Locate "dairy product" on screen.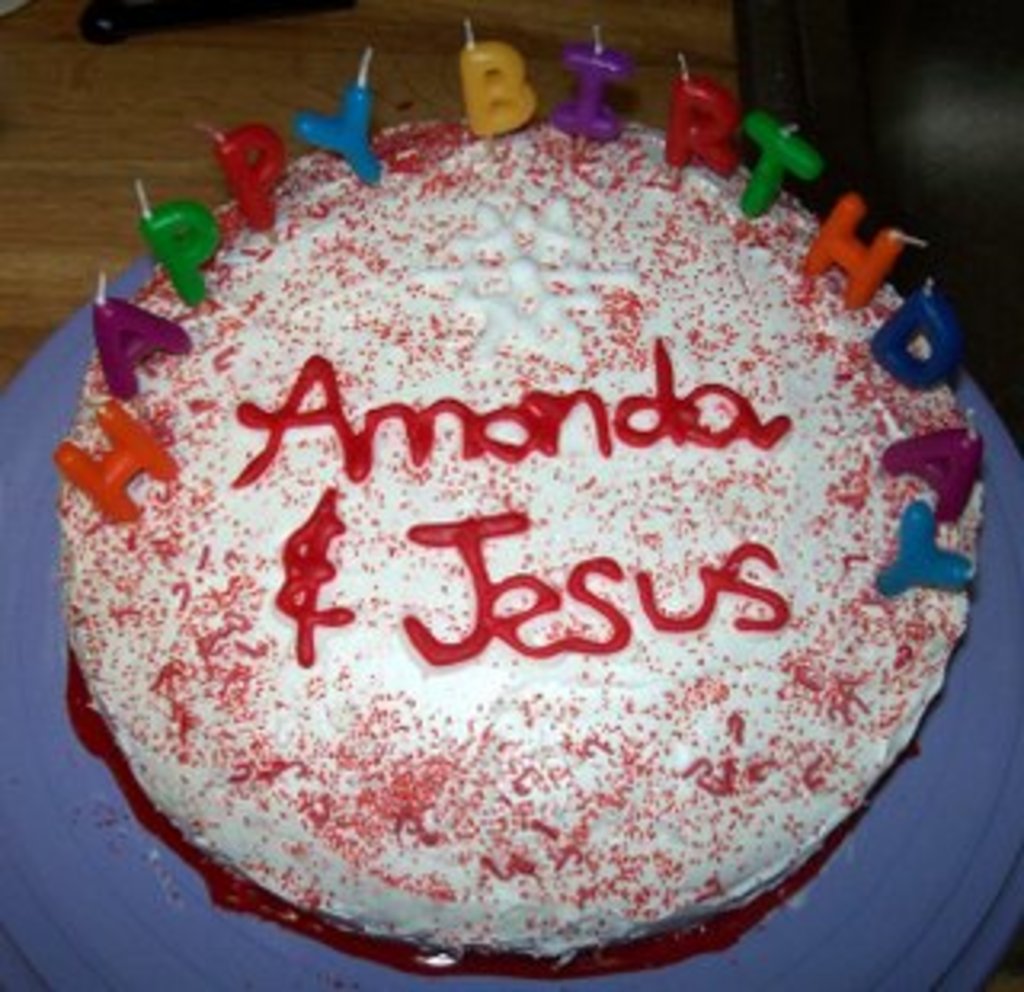
On screen at <box>58,106,979,960</box>.
